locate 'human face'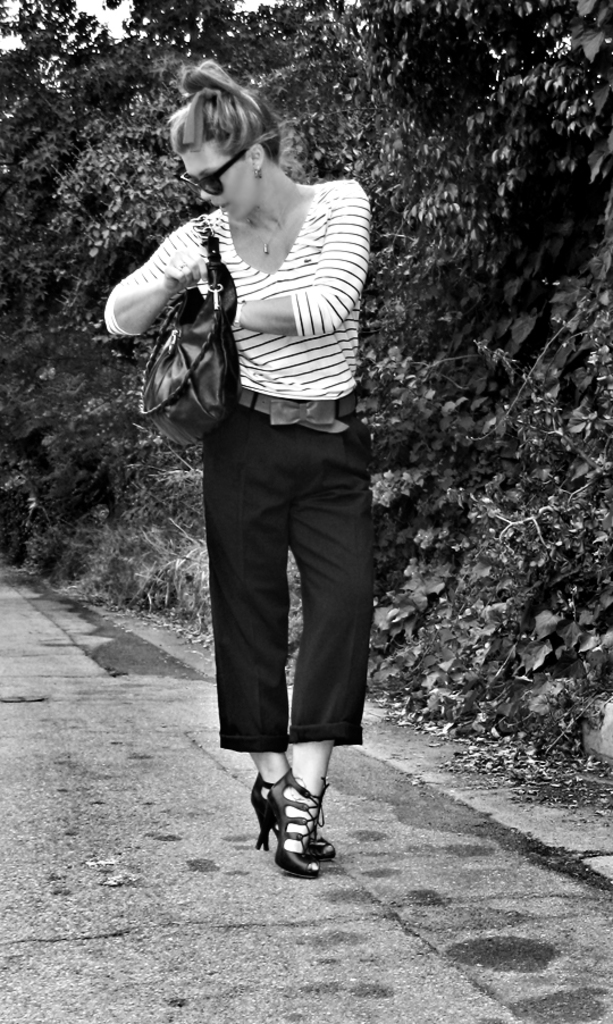
(x1=179, y1=140, x2=254, y2=221)
